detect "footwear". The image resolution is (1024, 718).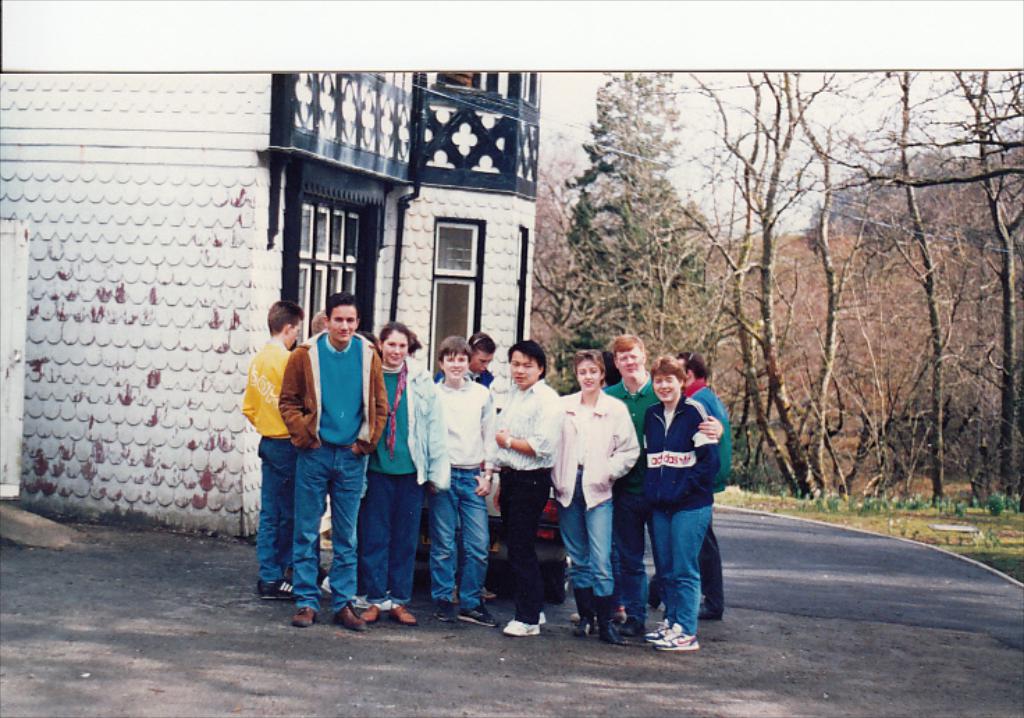
x1=458 y1=609 x2=495 y2=629.
